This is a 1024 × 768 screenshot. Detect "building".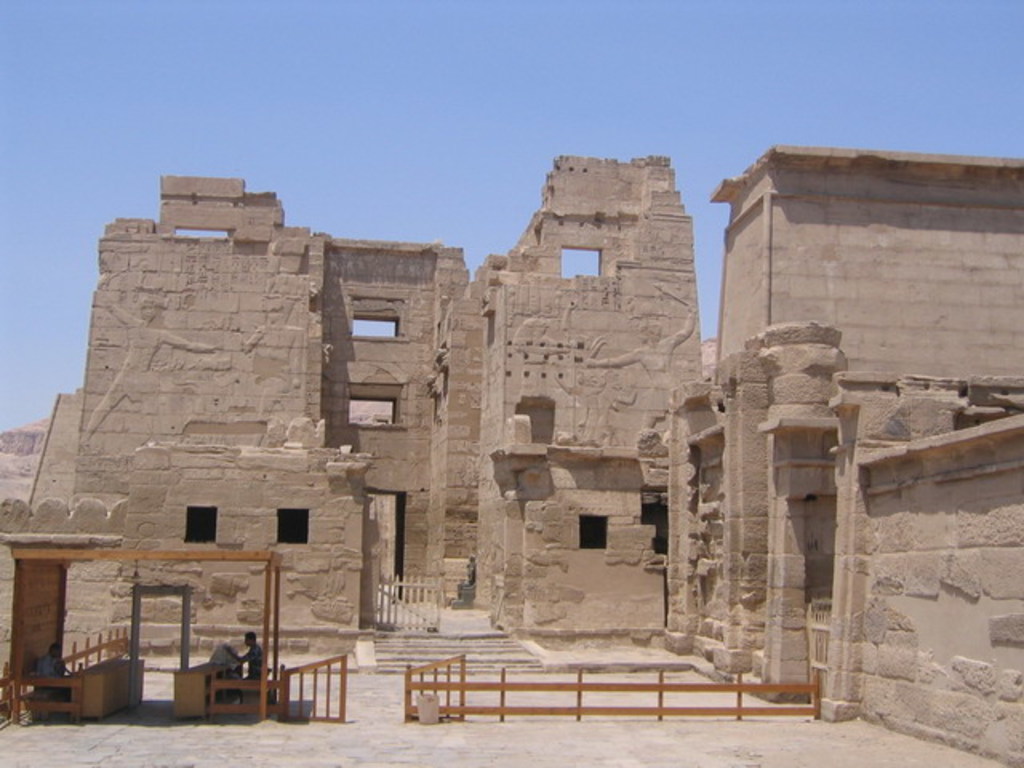
BBox(0, 154, 1022, 766).
